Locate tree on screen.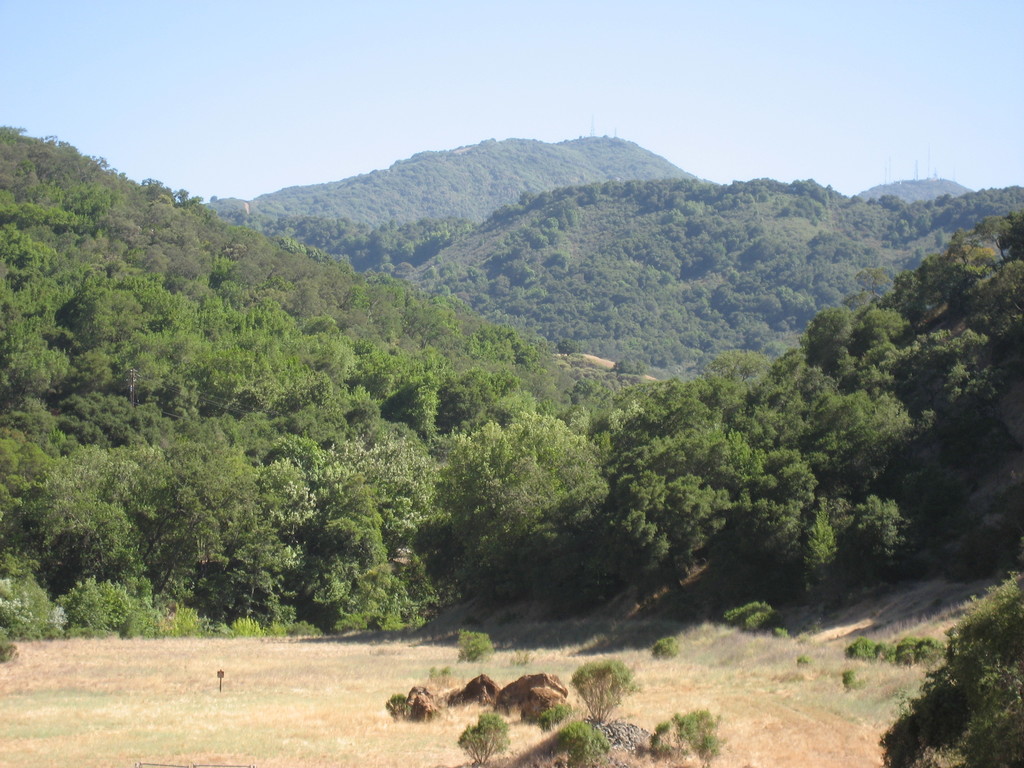
On screen at detection(877, 564, 1023, 767).
